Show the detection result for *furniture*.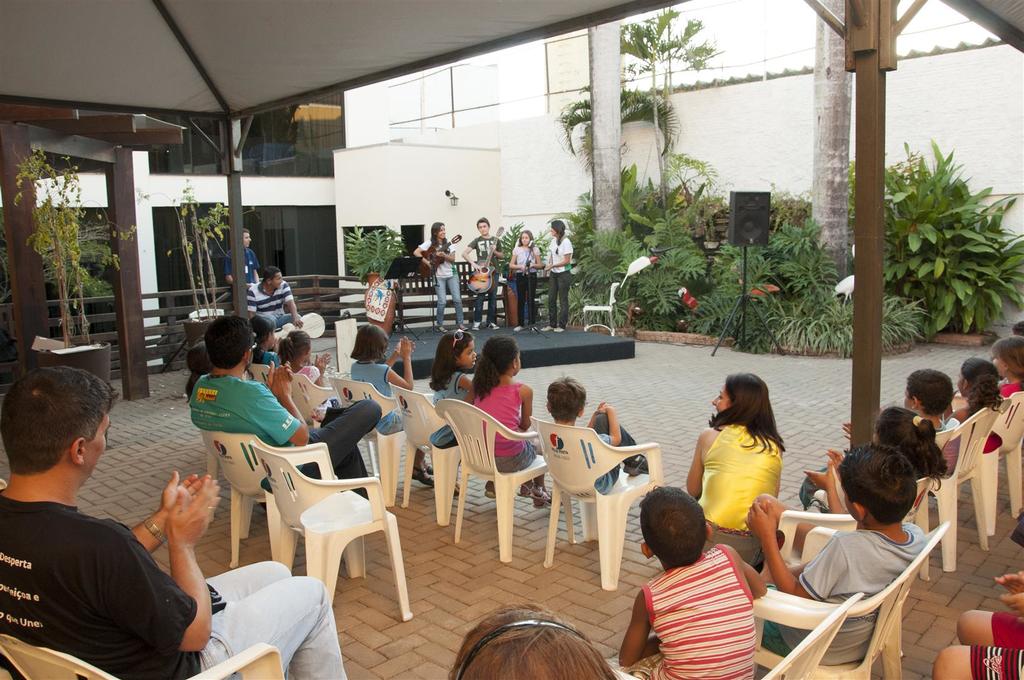
x1=214 y1=430 x2=339 y2=572.
